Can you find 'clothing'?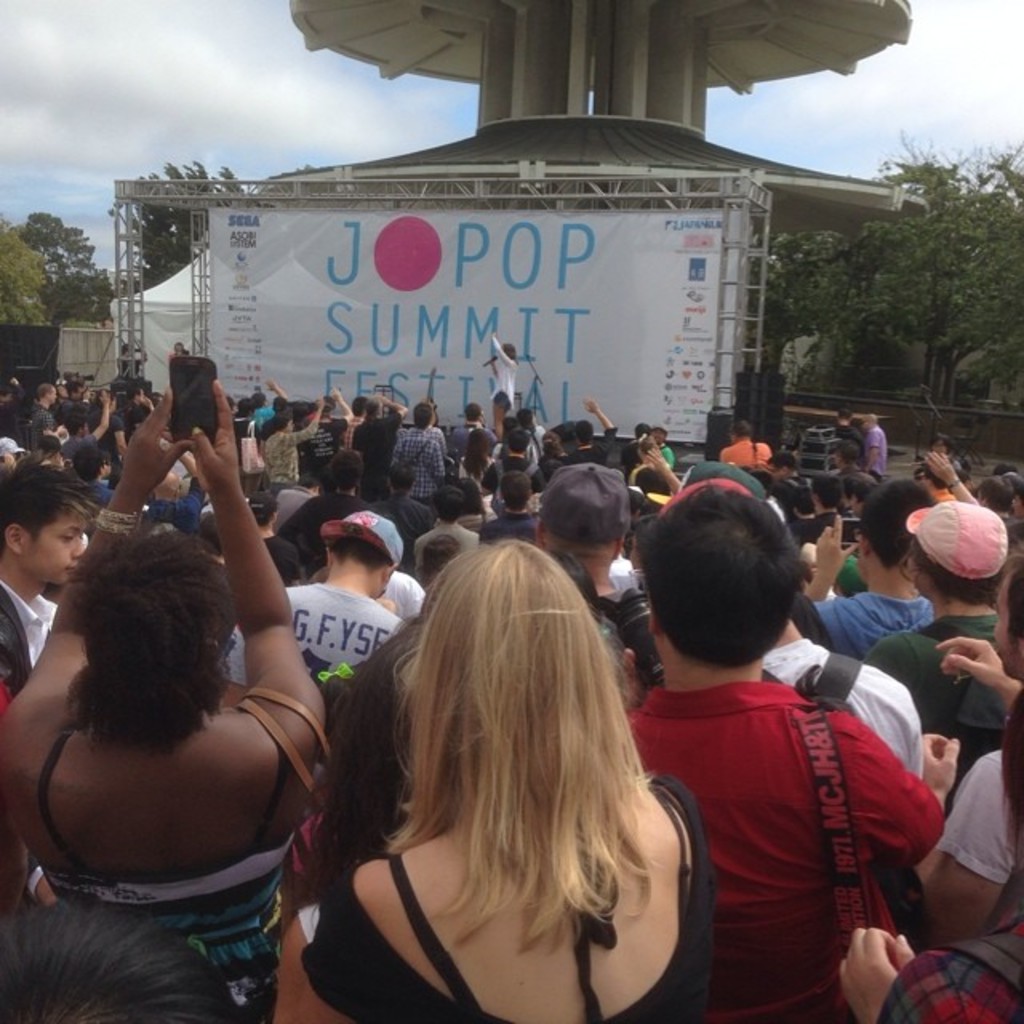
Yes, bounding box: left=392, top=427, right=446, bottom=504.
